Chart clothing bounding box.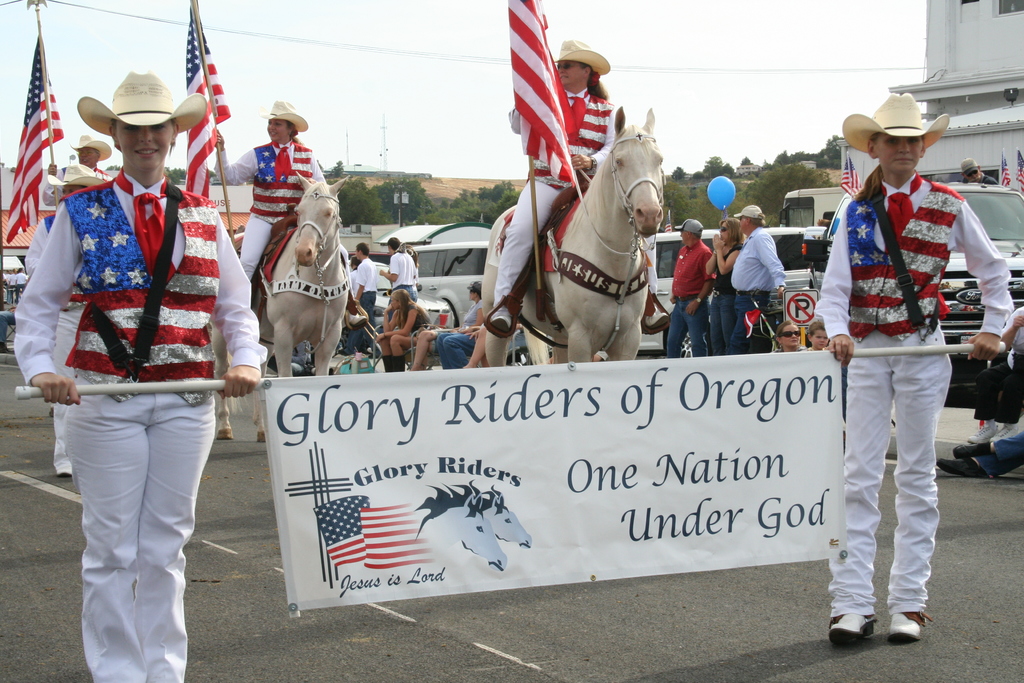
Charted: 236 147 330 260.
